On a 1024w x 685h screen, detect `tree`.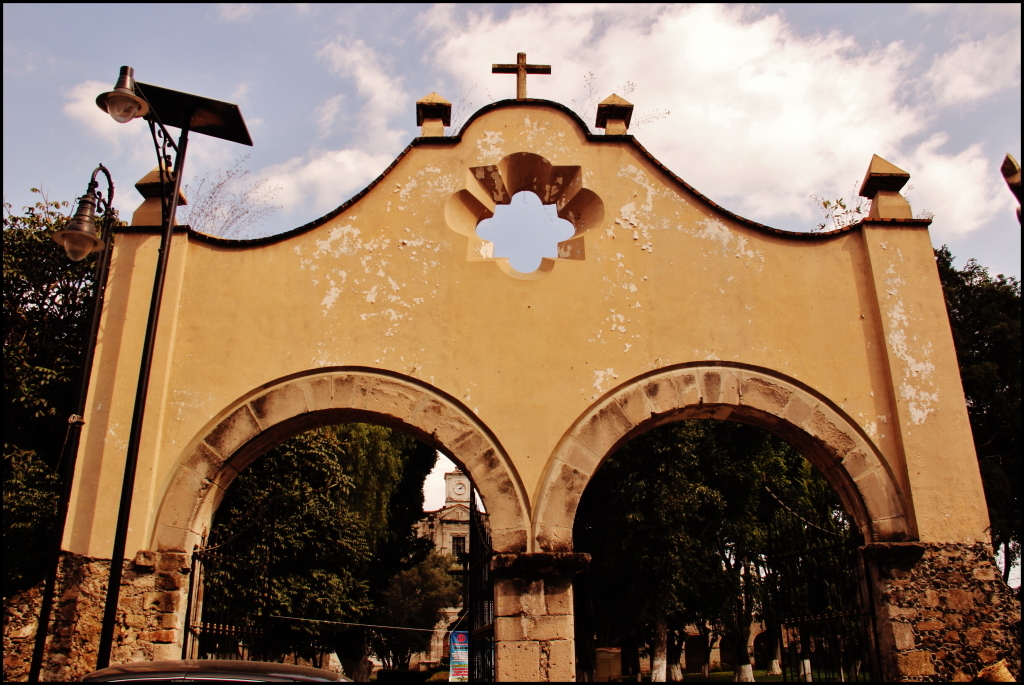
{"left": 4, "top": 185, "right": 435, "bottom": 657}.
